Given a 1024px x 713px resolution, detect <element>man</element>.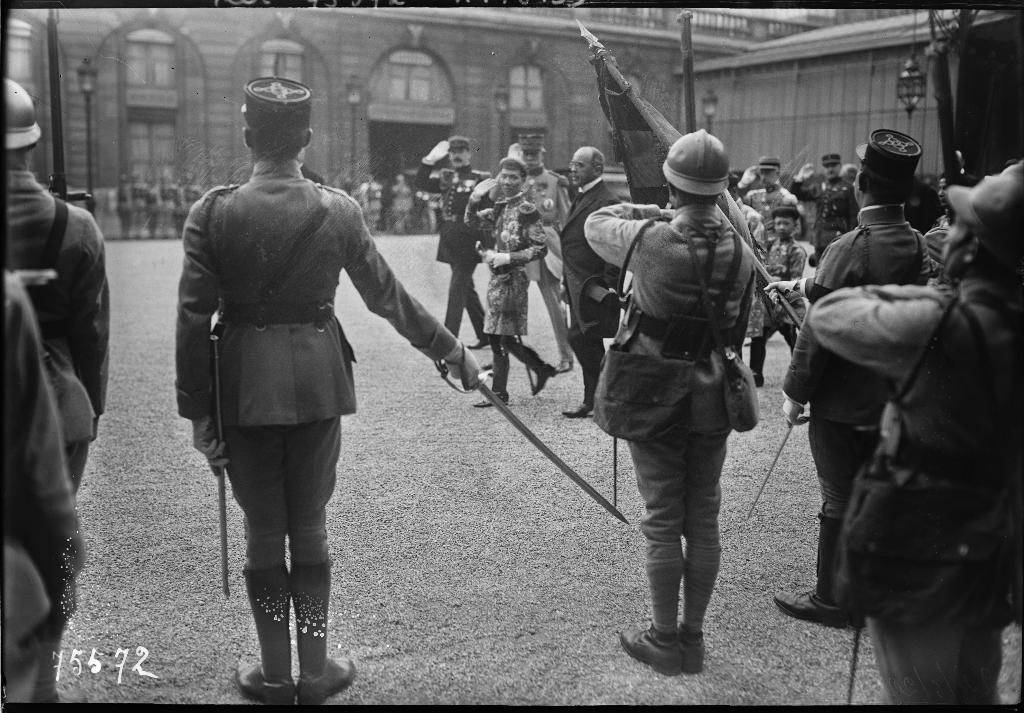
Rect(556, 145, 635, 410).
